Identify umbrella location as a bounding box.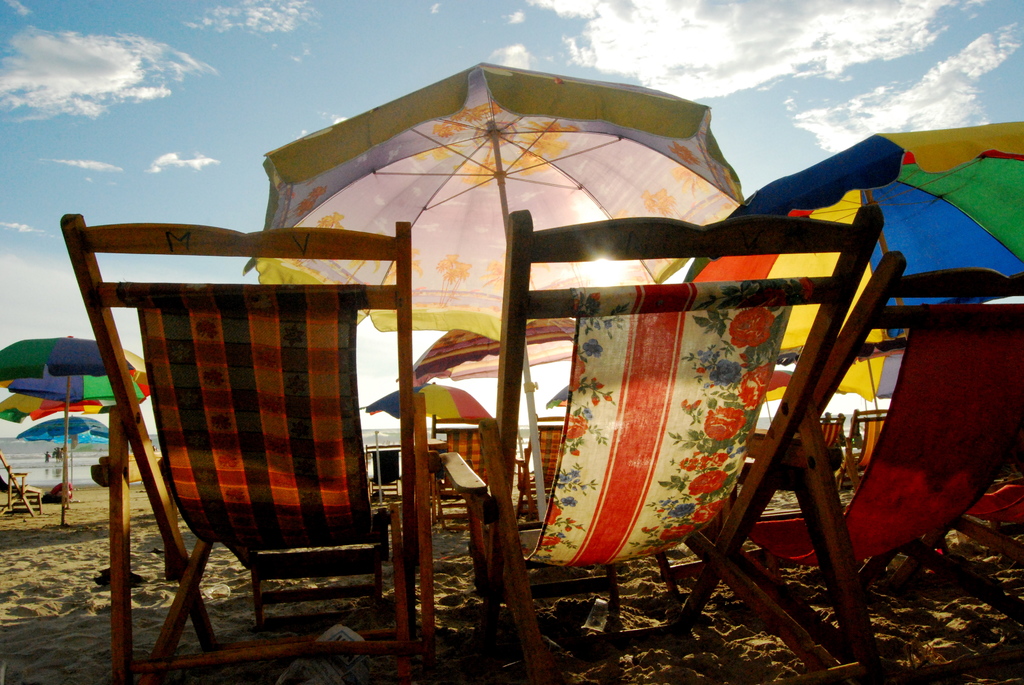
region(20, 416, 115, 484).
